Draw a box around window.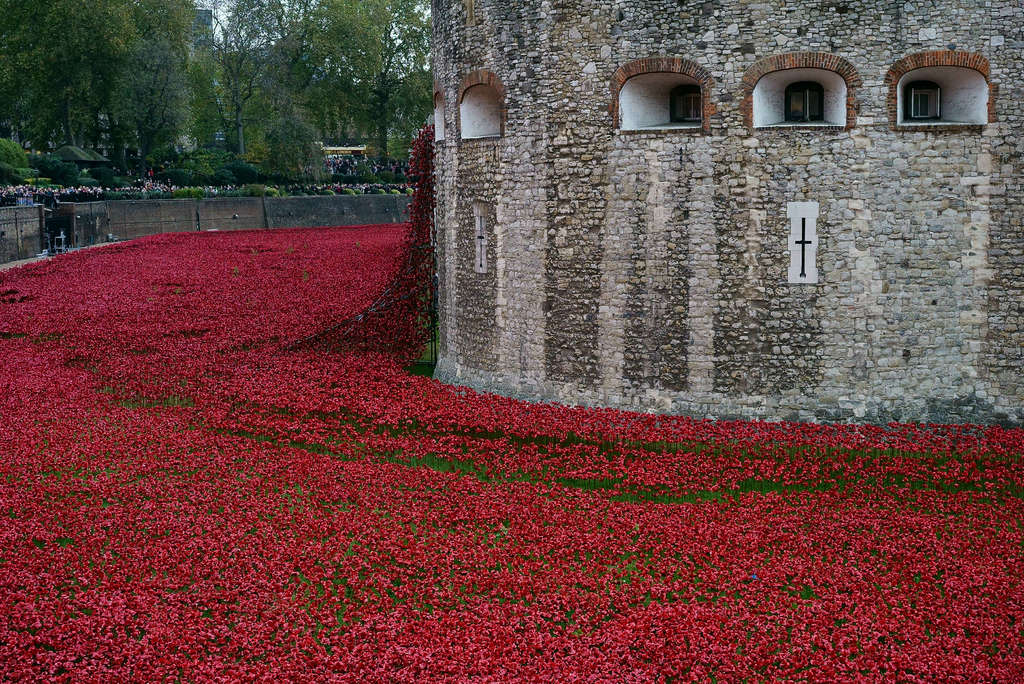
detection(874, 50, 1012, 122).
